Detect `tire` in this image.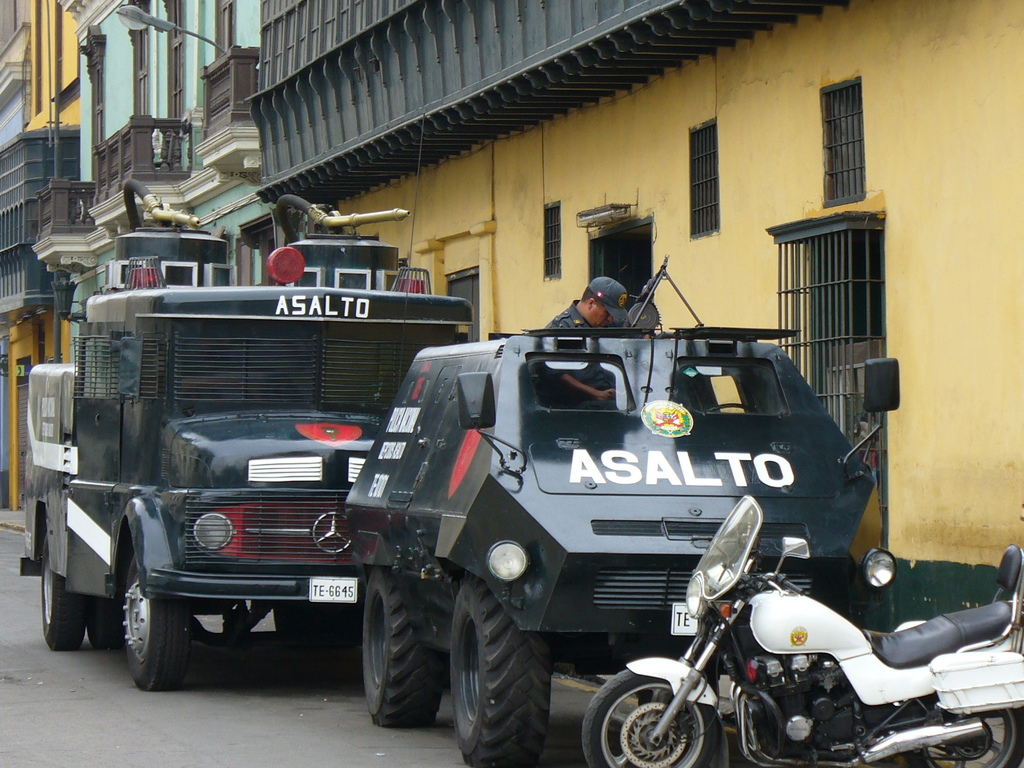
Detection: select_region(455, 573, 570, 755).
